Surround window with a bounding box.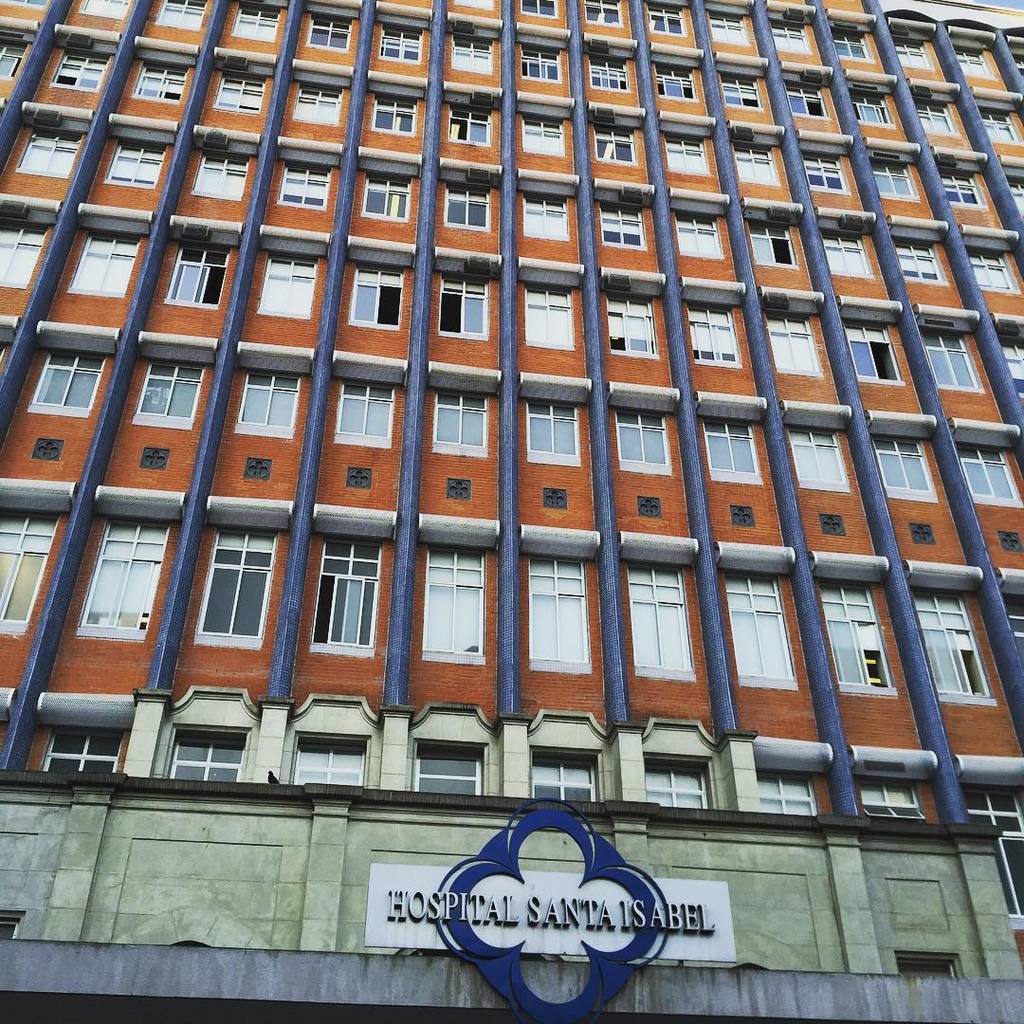
x1=0, y1=504, x2=62, y2=644.
